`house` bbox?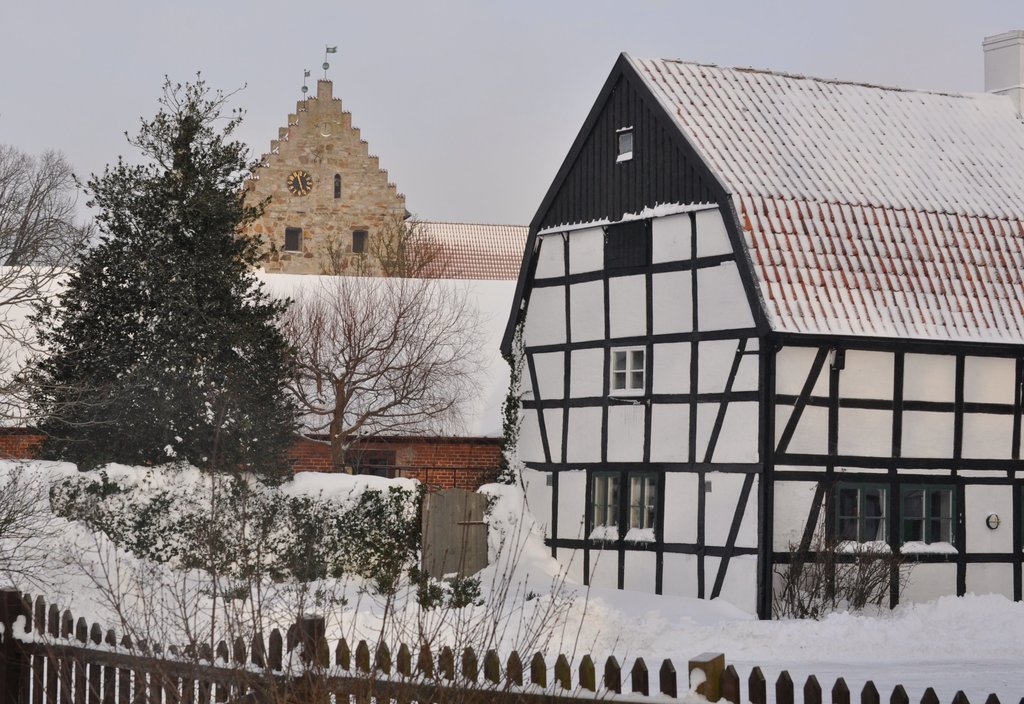
(399,214,525,278)
